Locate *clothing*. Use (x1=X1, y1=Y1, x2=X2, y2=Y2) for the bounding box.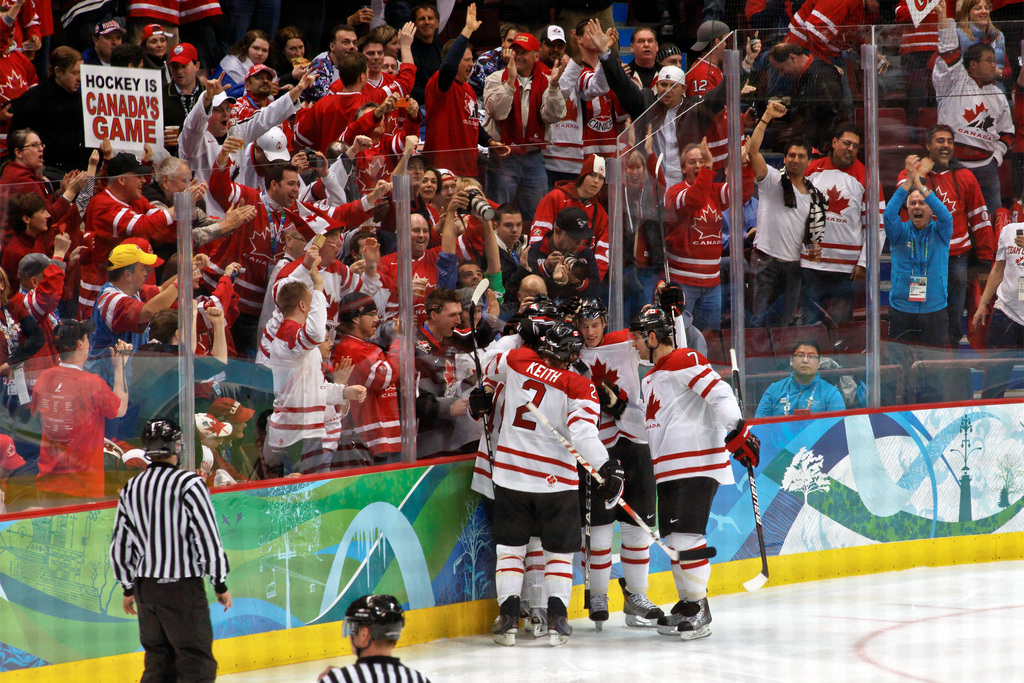
(x1=0, y1=45, x2=1023, y2=485).
